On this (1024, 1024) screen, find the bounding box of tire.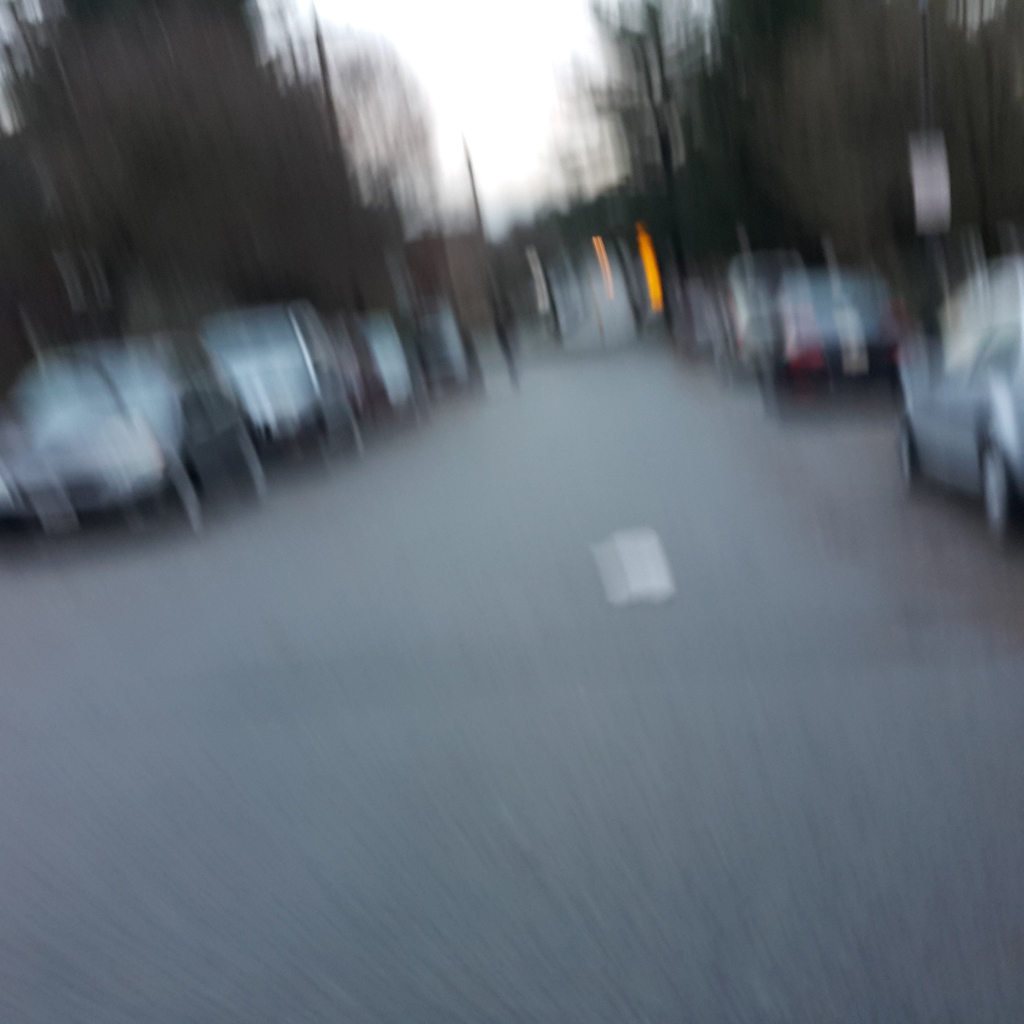
Bounding box: locate(899, 419, 916, 493).
